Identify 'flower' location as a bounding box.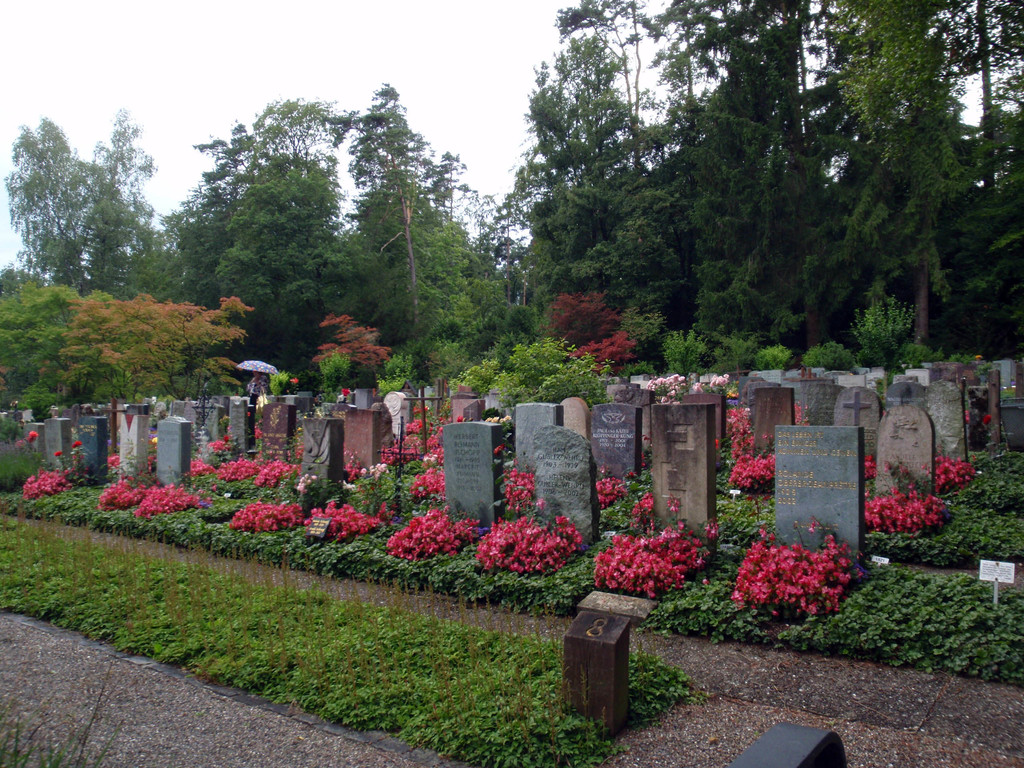
(28, 430, 38, 442).
